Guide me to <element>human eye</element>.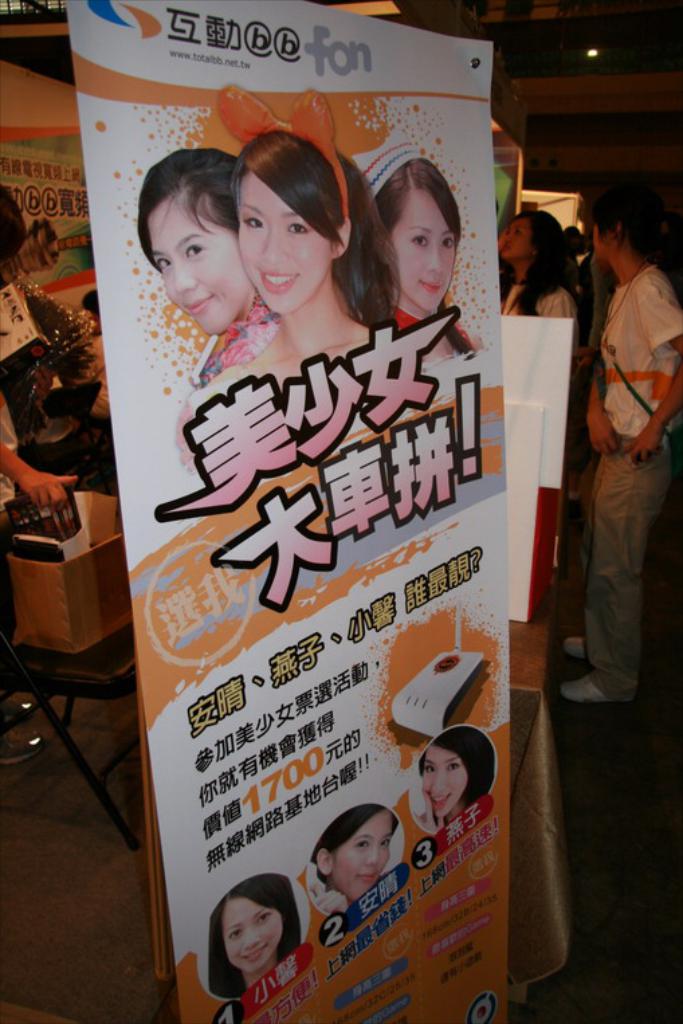
Guidance: bbox=[156, 259, 172, 270].
